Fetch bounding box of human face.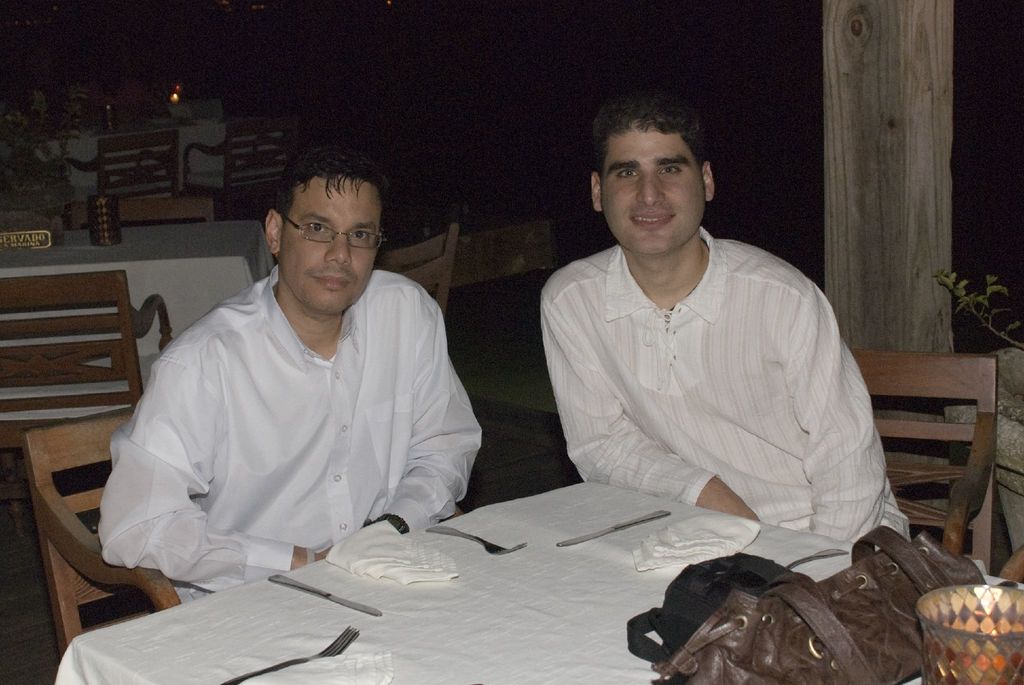
Bbox: box=[600, 118, 703, 253].
